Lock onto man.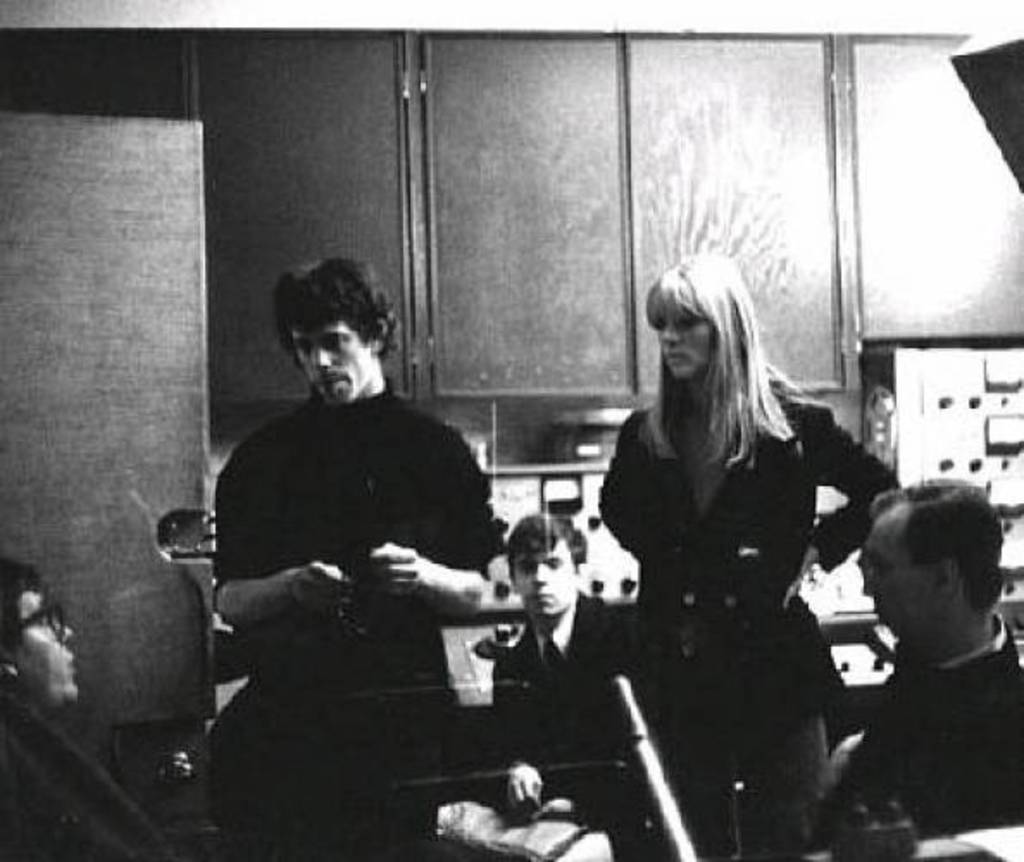
Locked: [x1=0, y1=555, x2=172, y2=860].
